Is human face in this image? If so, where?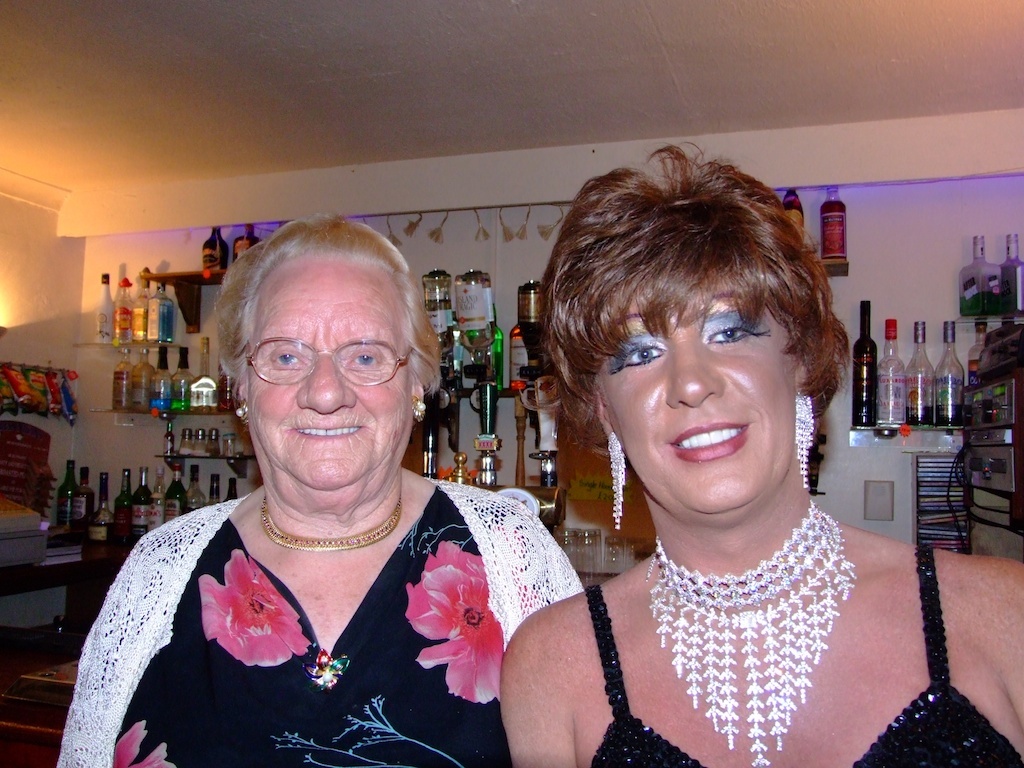
Yes, at left=609, top=280, right=799, bottom=516.
